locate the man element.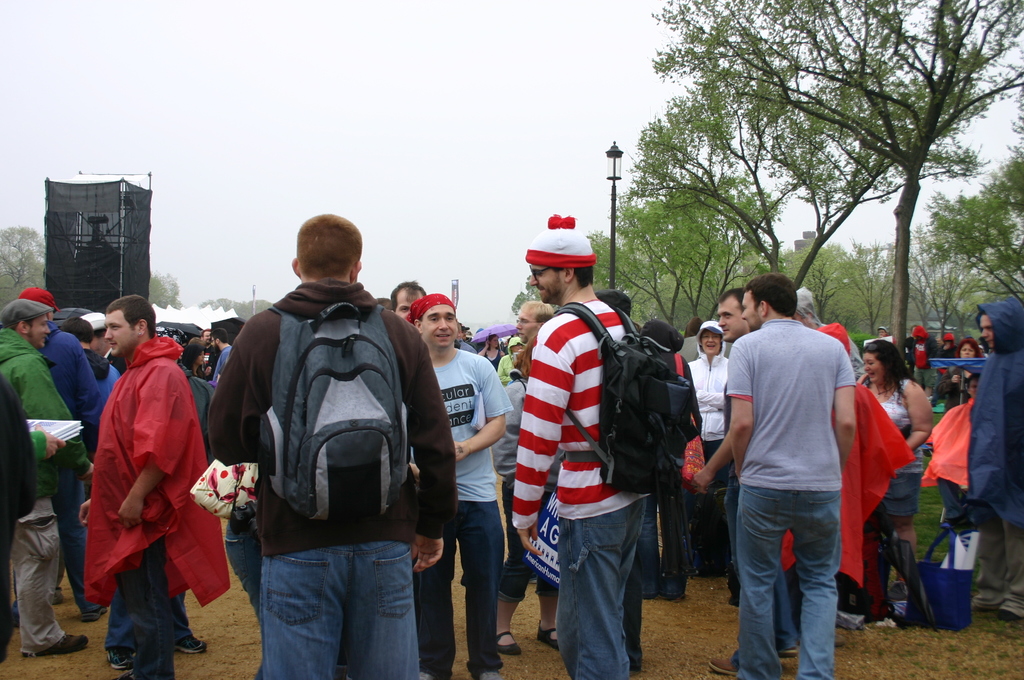
Element bbox: select_region(391, 280, 426, 320).
